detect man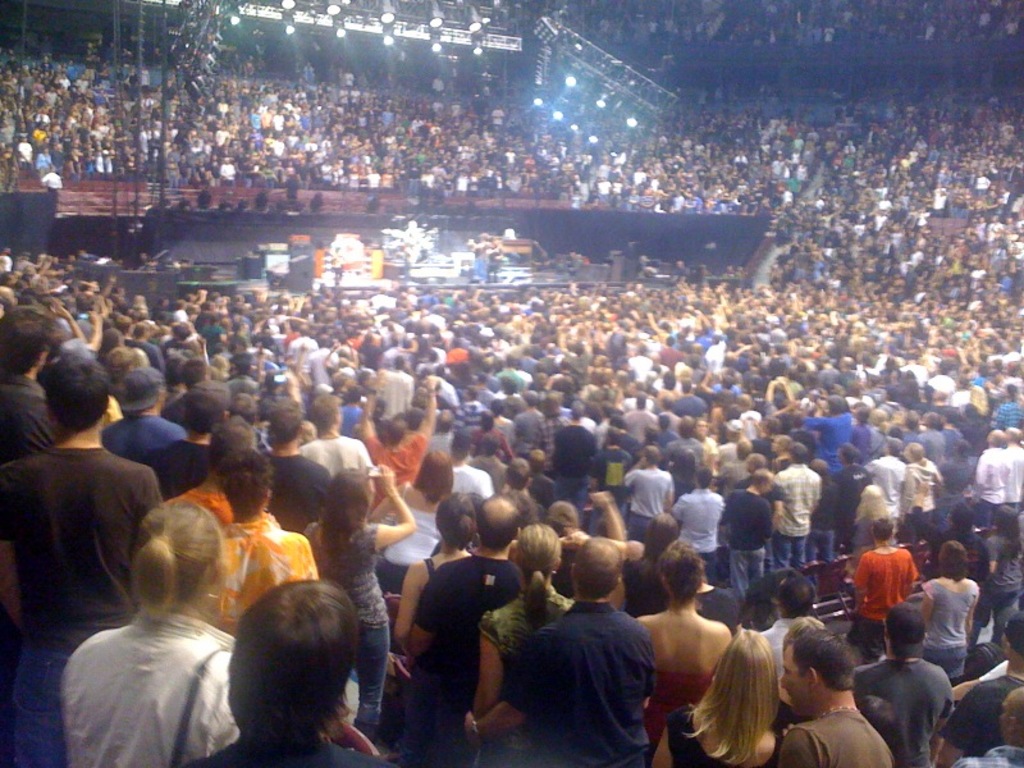
bbox=(298, 392, 392, 486)
